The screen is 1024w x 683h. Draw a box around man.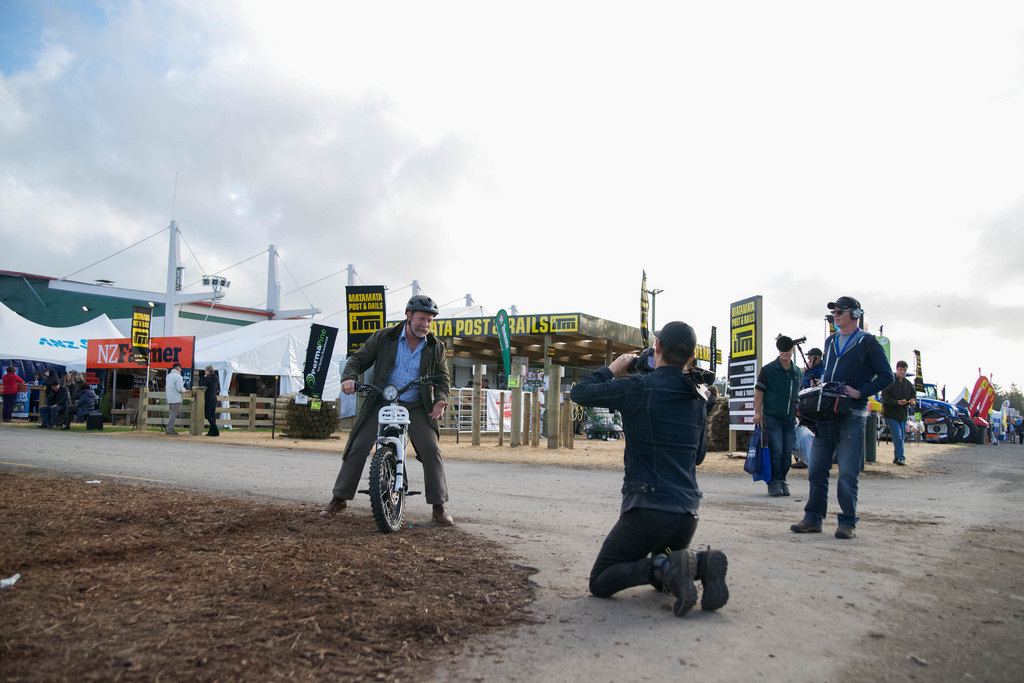
BBox(35, 375, 70, 433).
